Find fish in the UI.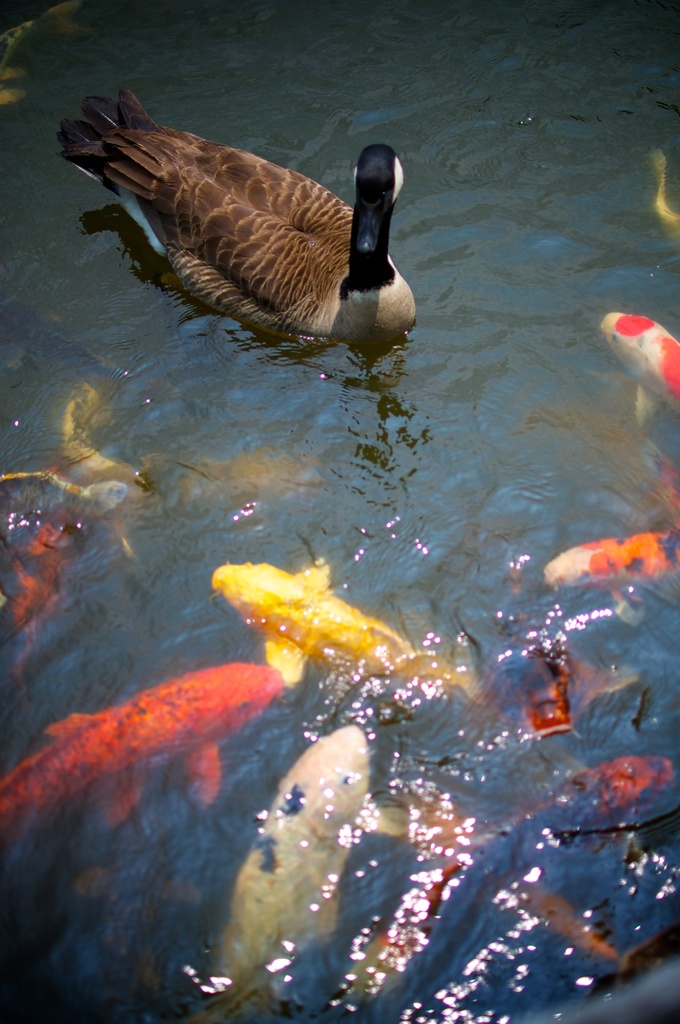
UI element at bbox=(103, 442, 325, 575).
